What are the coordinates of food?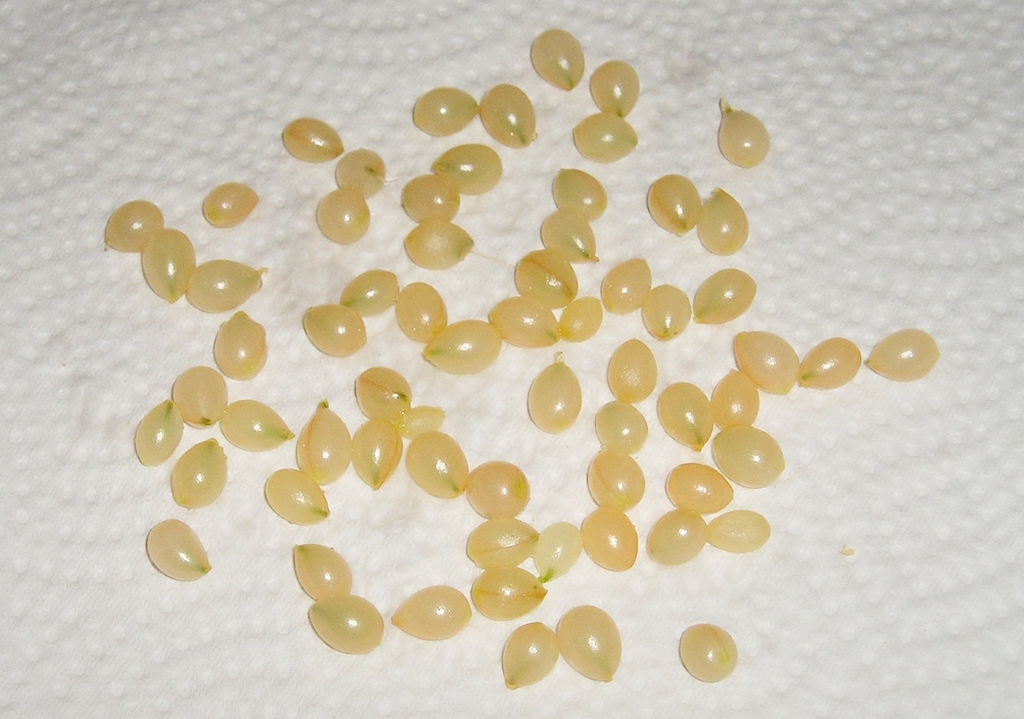
489 291 561 346.
